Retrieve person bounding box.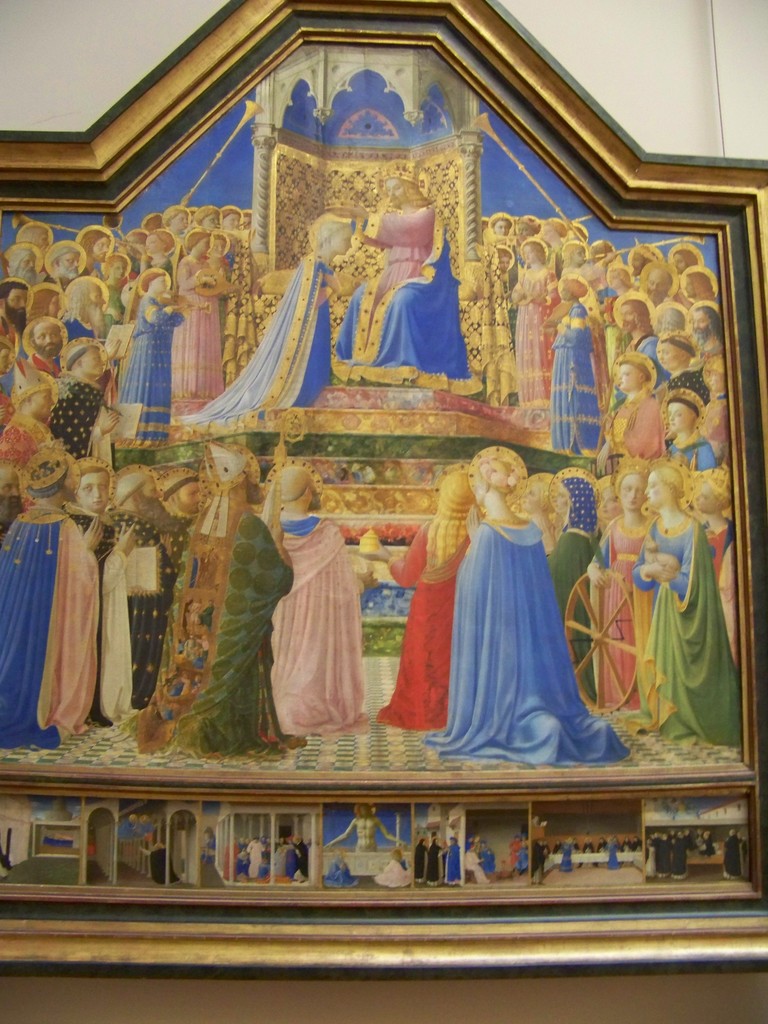
Bounding box: {"x1": 358, "y1": 172, "x2": 470, "y2": 411}.
